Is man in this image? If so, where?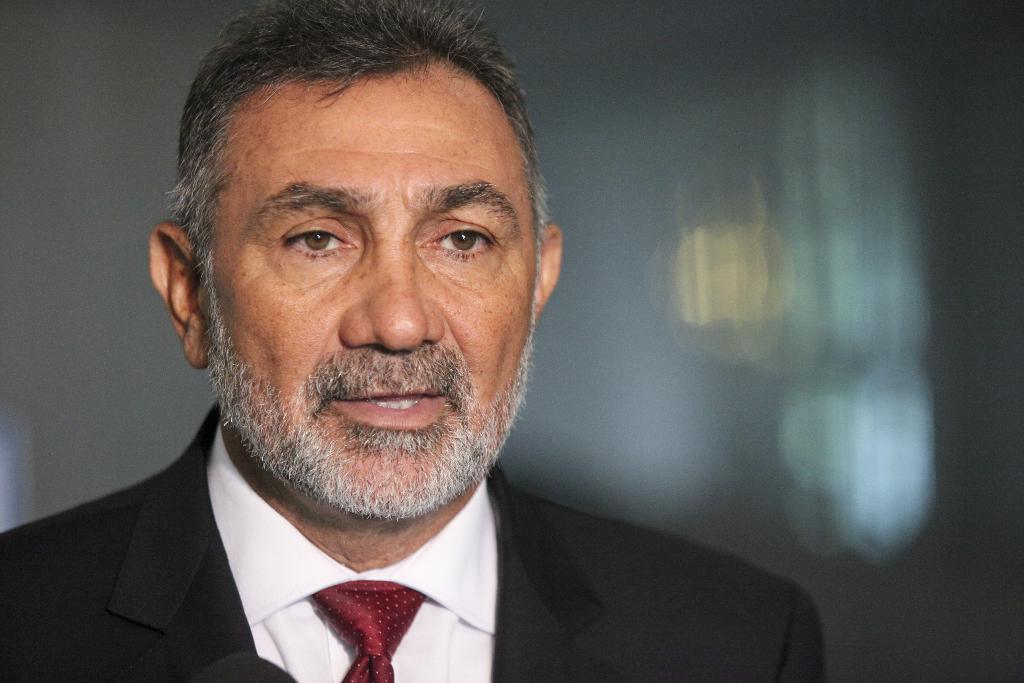
Yes, at locate(8, 22, 807, 682).
